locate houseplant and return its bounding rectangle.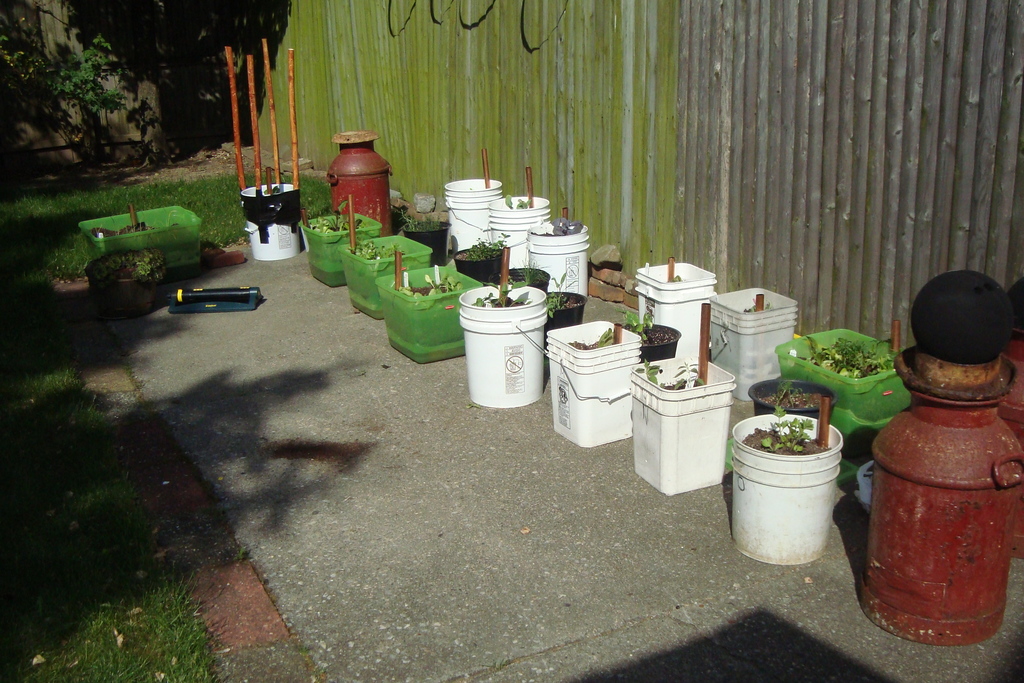
box(631, 259, 719, 346).
